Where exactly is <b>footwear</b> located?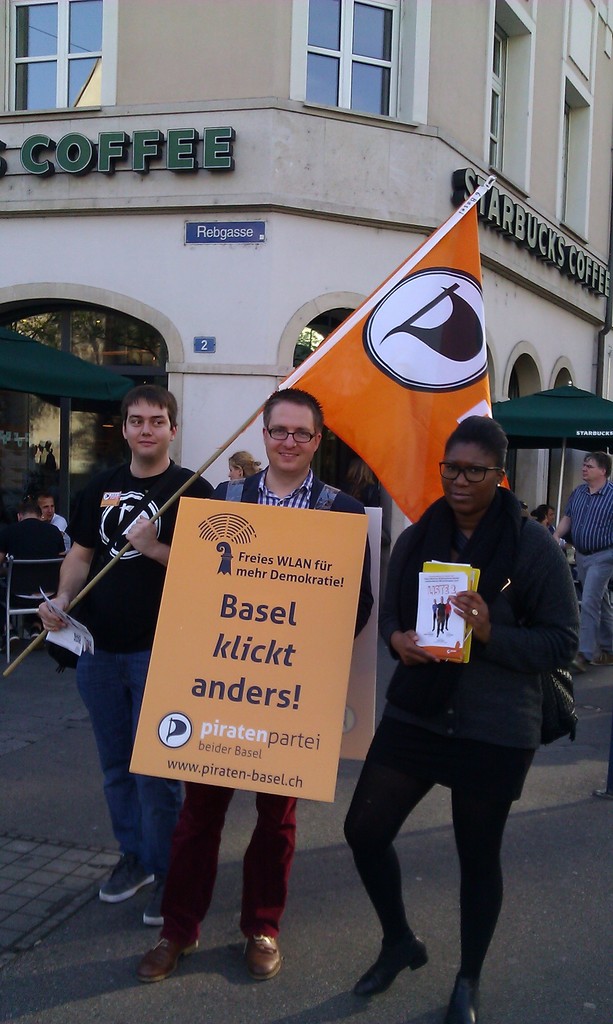
Its bounding box is bbox(97, 853, 165, 904).
